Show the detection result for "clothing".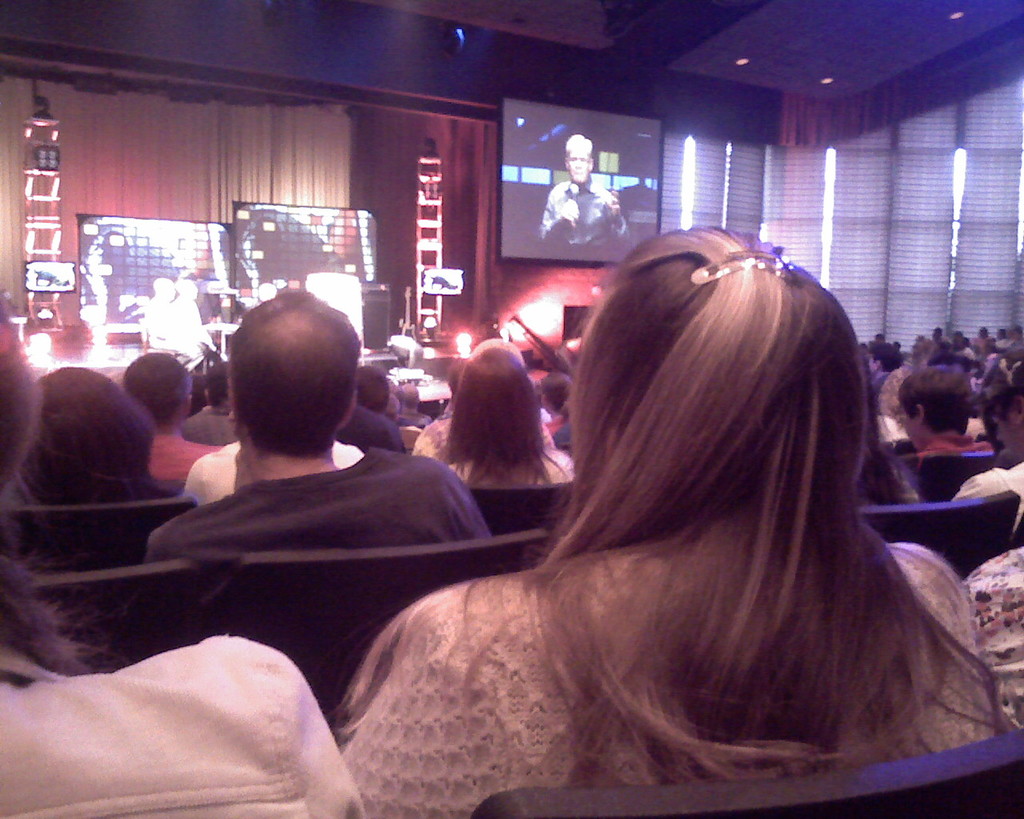
(x1=914, y1=435, x2=994, y2=461).
